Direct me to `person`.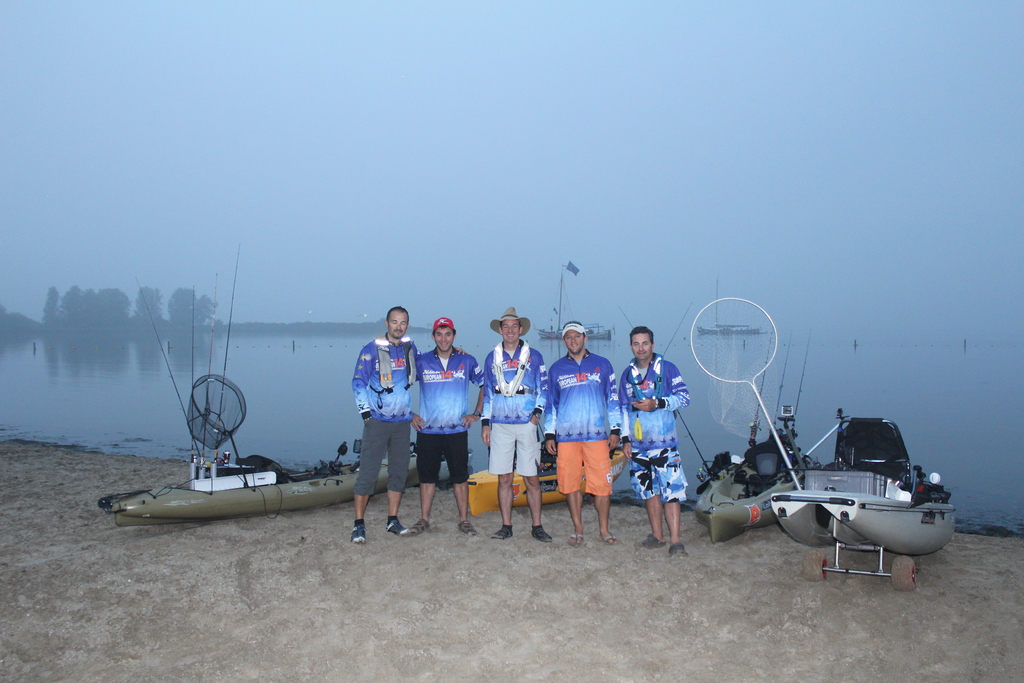
Direction: (479, 304, 554, 546).
